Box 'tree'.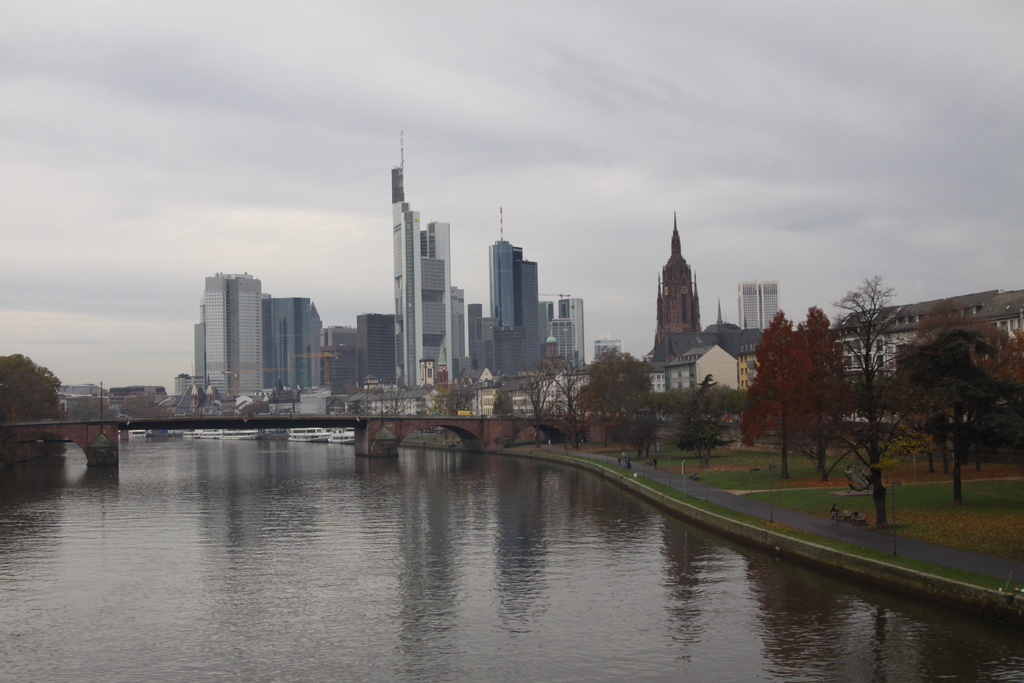
BBox(437, 381, 477, 415).
